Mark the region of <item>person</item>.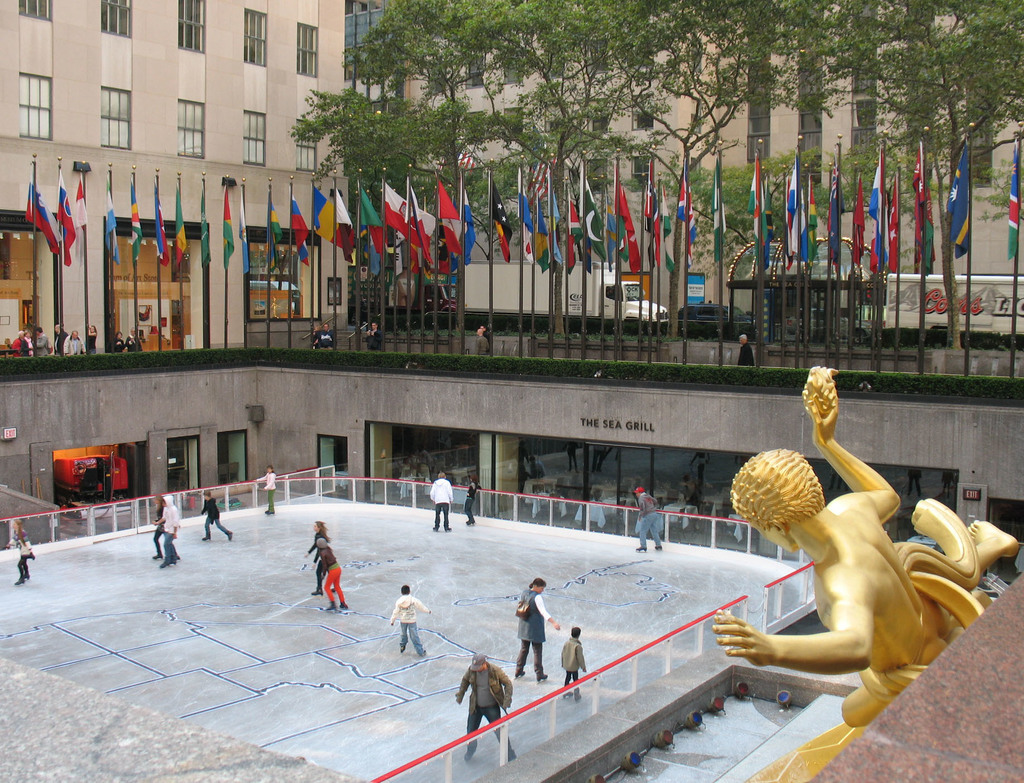
Region: box(36, 326, 47, 355).
